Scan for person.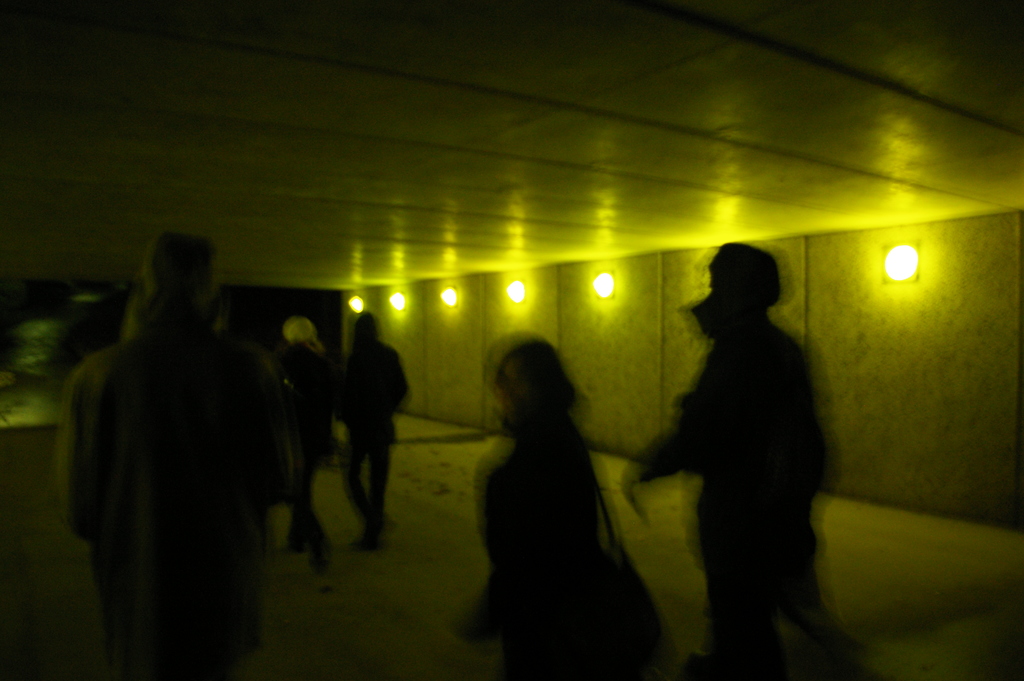
Scan result: {"left": 650, "top": 225, "right": 843, "bottom": 676}.
